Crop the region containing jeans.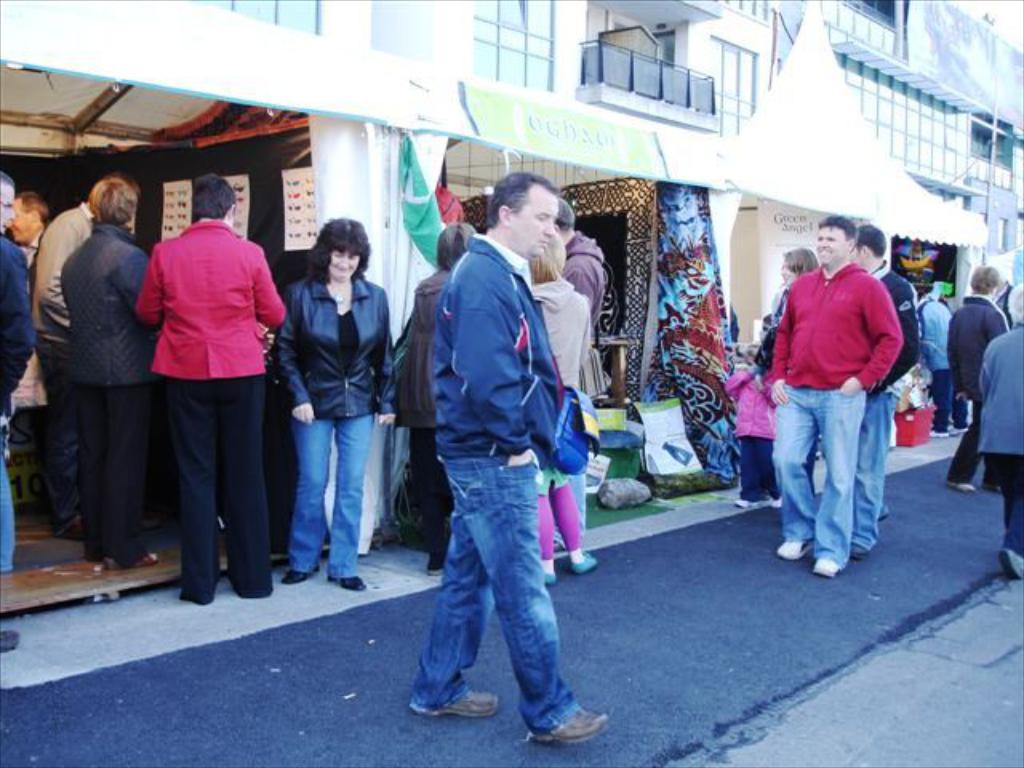
Crop region: bbox(288, 411, 374, 574).
